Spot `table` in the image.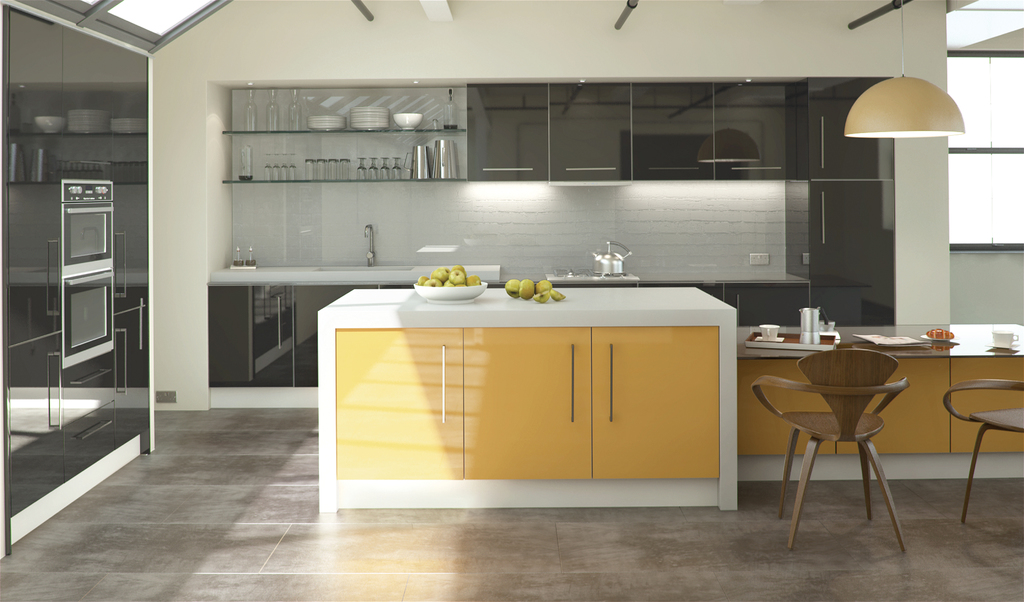
`table` found at 318,288,737,514.
